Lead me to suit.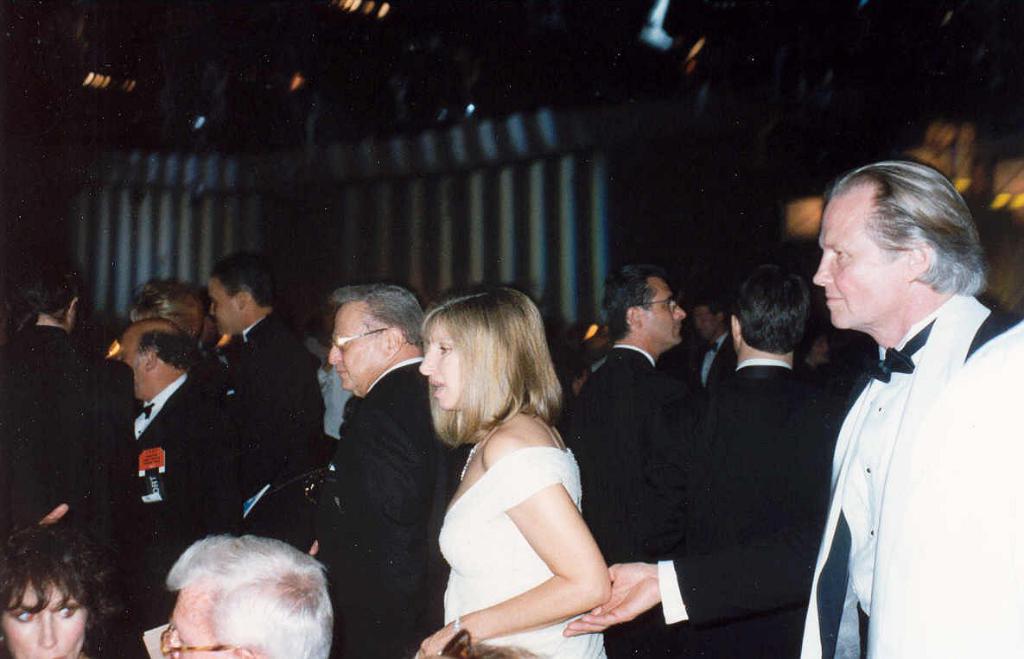
Lead to locate(134, 371, 248, 658).
